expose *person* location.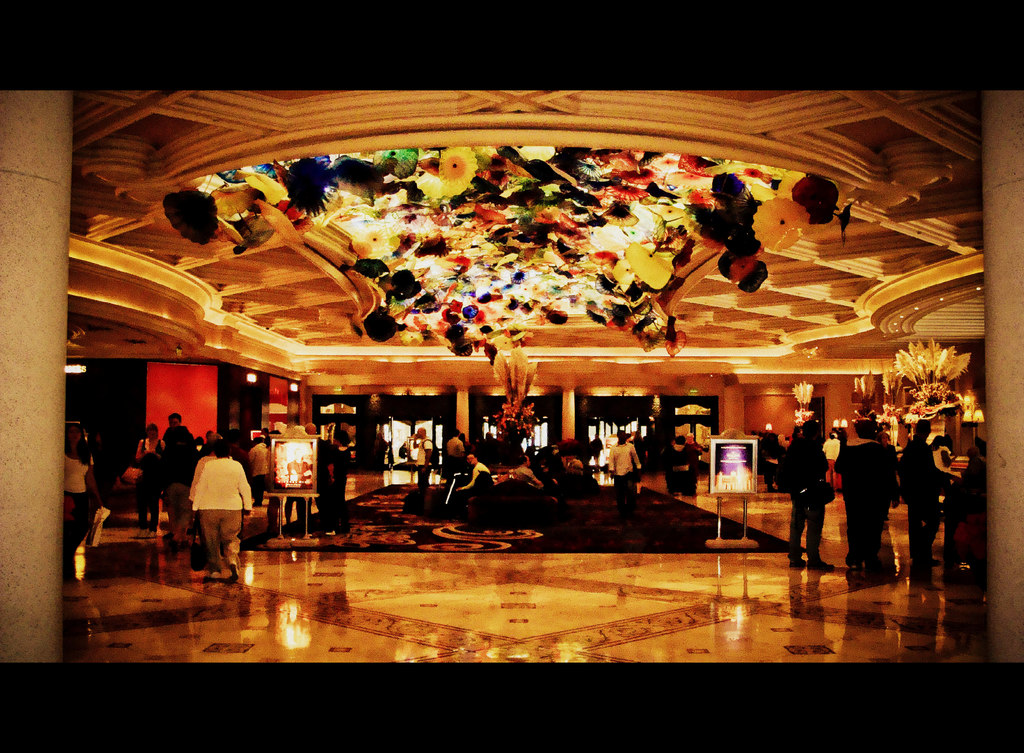
Exposed at [184,437,253,575].
